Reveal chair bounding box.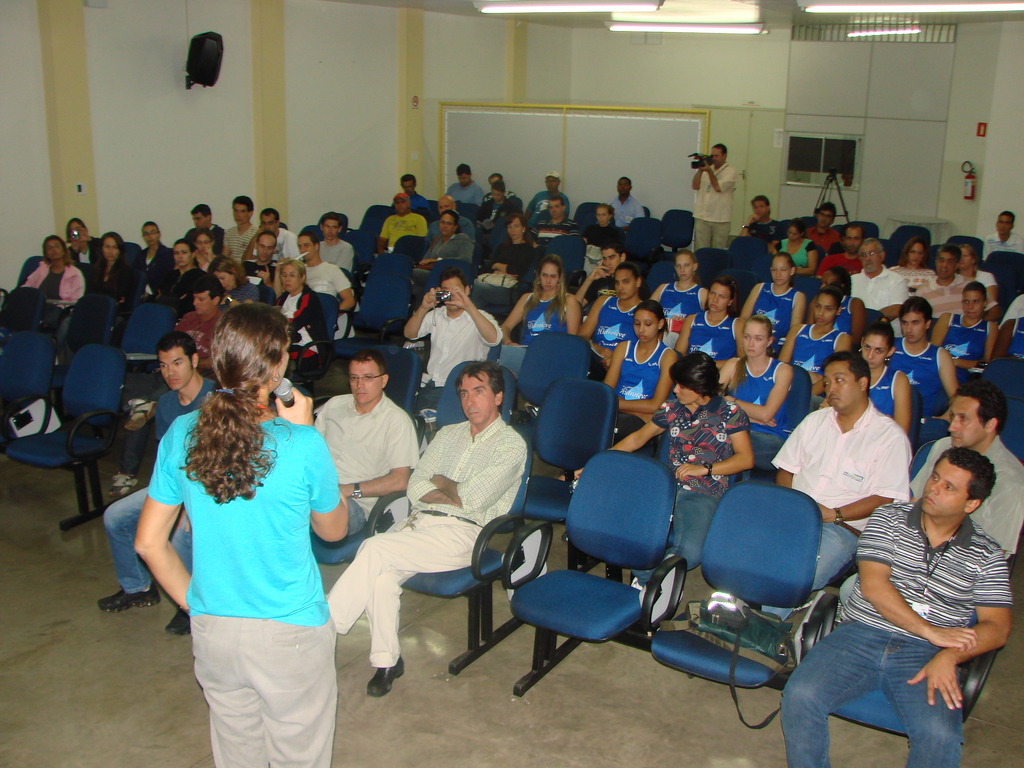
Revealed: <region>626, 213, 657, 262</region>.
